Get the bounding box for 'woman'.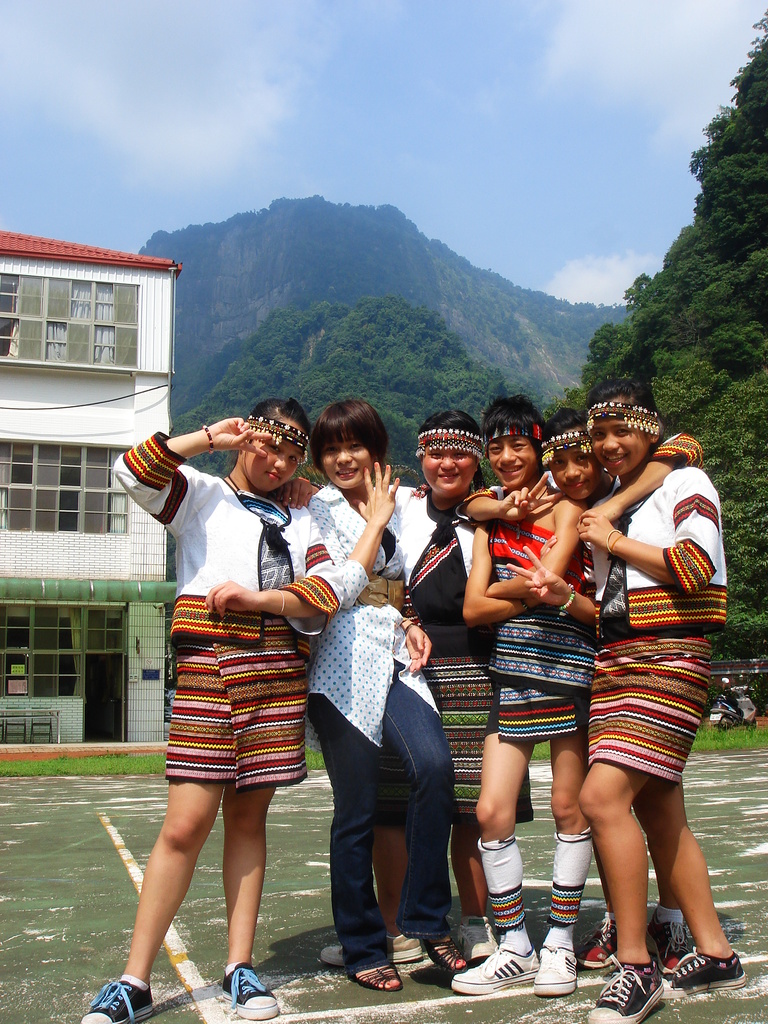
{"left": 455, "top": 406, "right": 708, "bottom": 979}.
